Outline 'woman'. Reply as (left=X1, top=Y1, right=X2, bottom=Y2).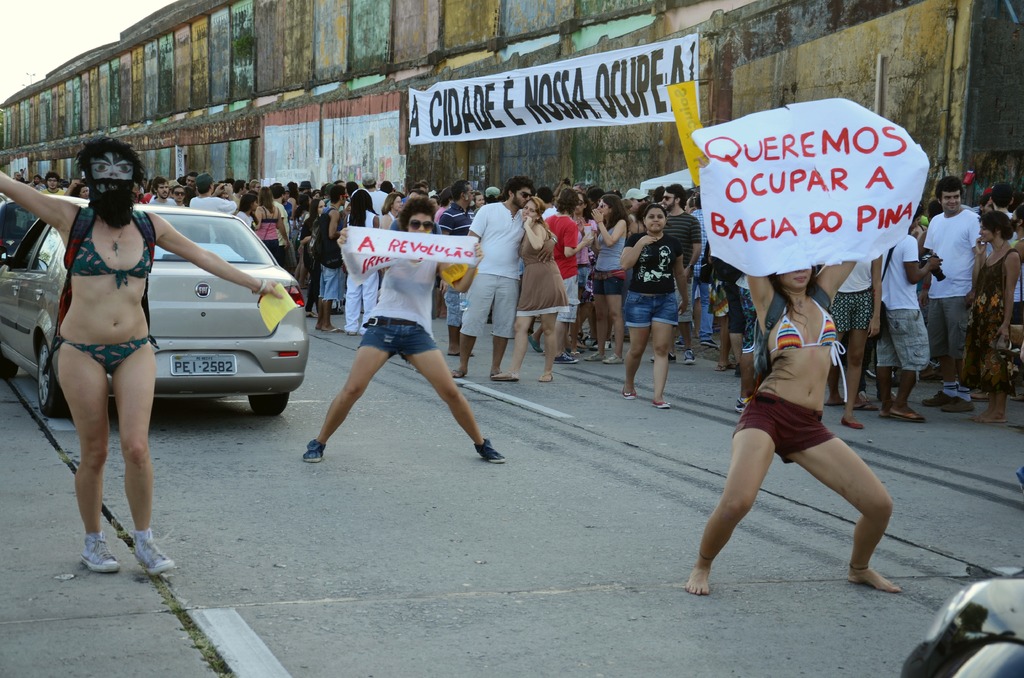
(left=26, top=132, right=184, bottom=570).
